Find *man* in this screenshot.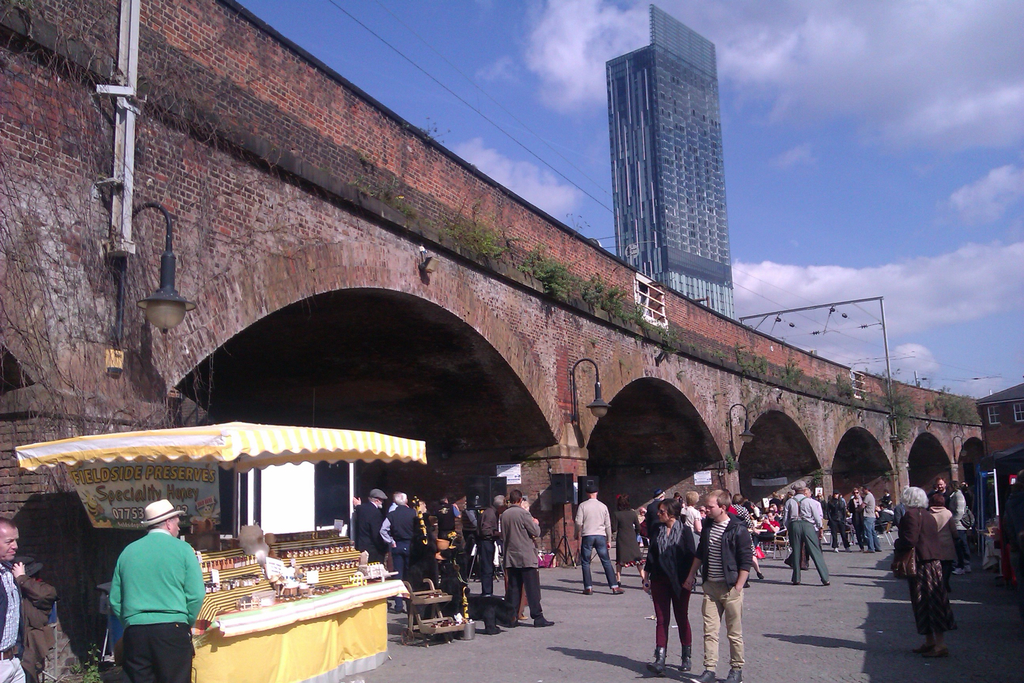
The bounding box for *man* is <bbox>948, 482, 971, 575</bbox>.
